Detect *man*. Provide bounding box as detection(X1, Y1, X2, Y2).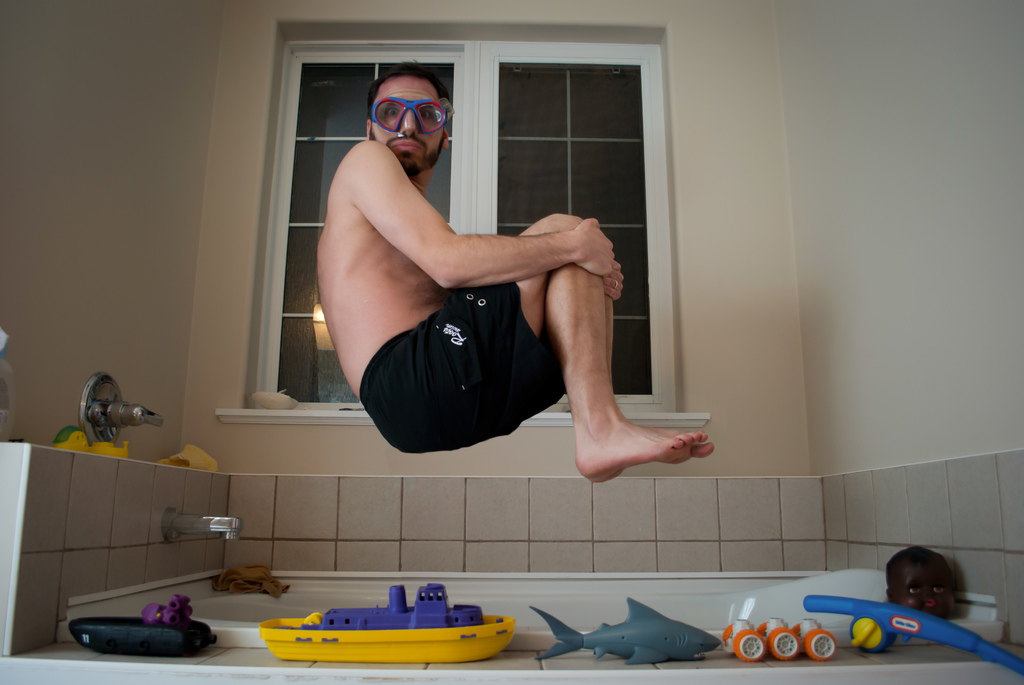
detection(289, 76, 647, 461).
